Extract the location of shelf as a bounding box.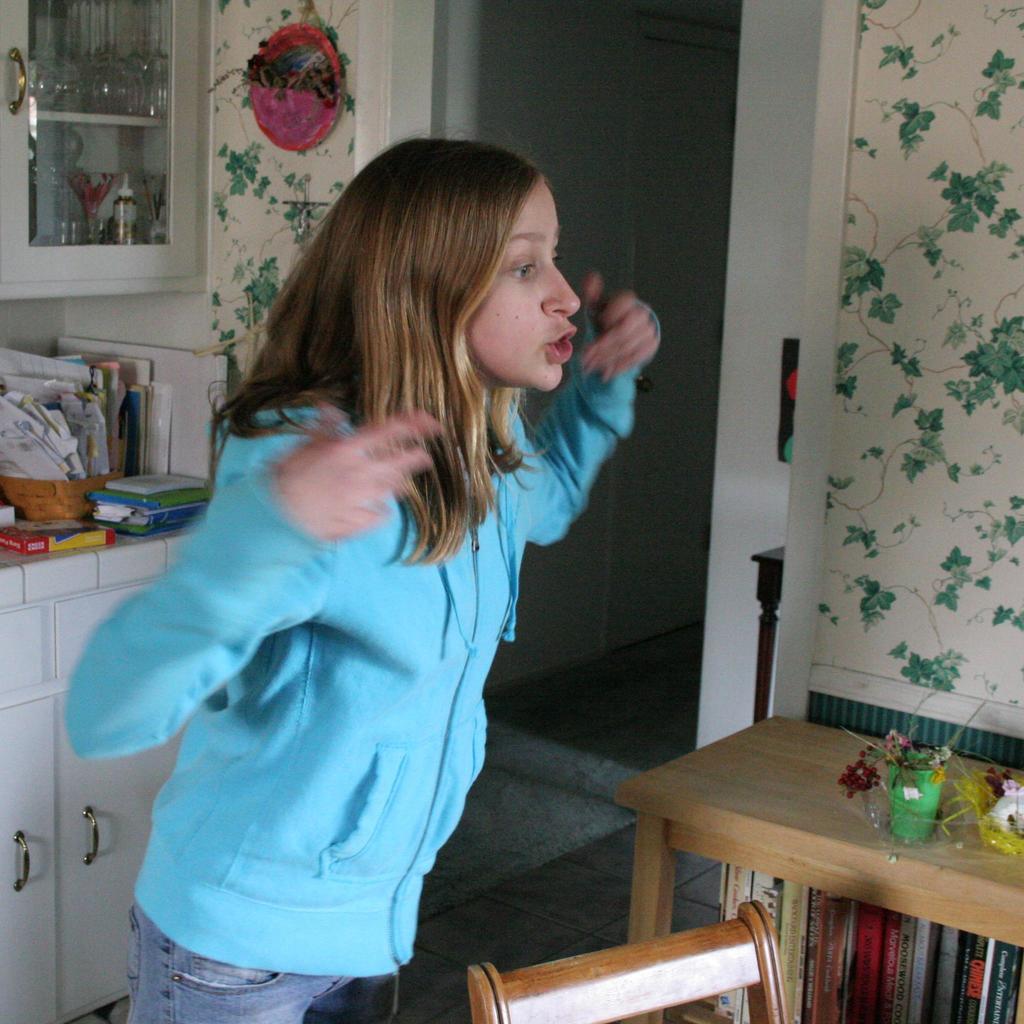
(left=0, top=0, right=225, bottom=299).
